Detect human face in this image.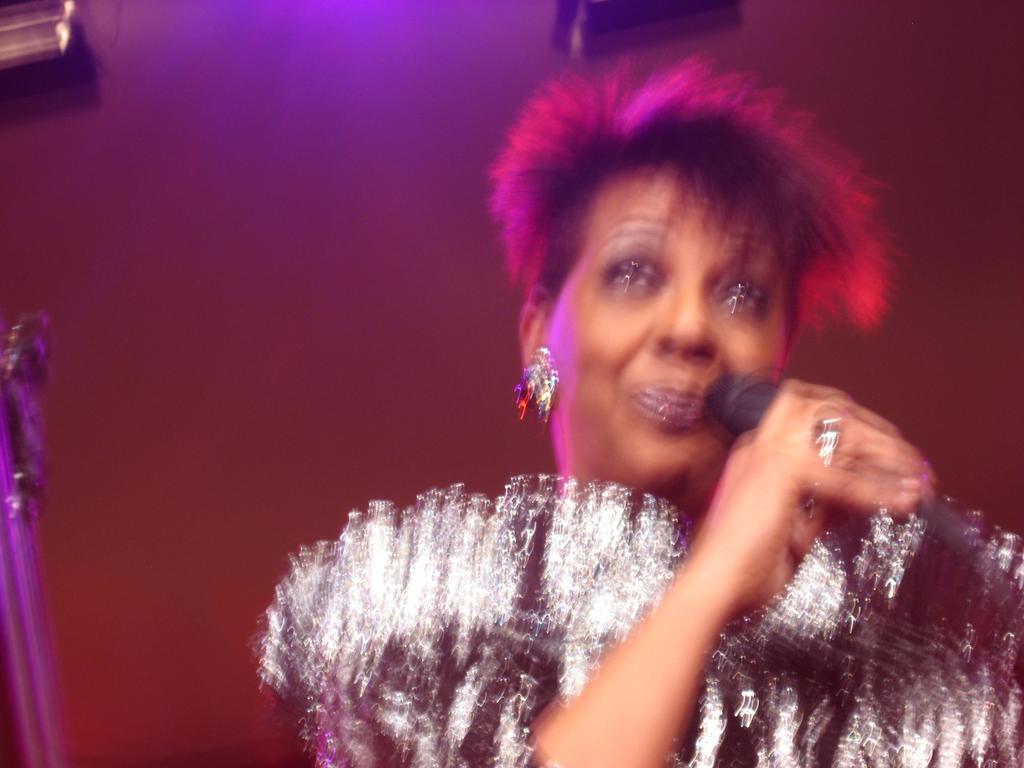
Detection: <bbox>536, 165, 794, 467</bbox>.
